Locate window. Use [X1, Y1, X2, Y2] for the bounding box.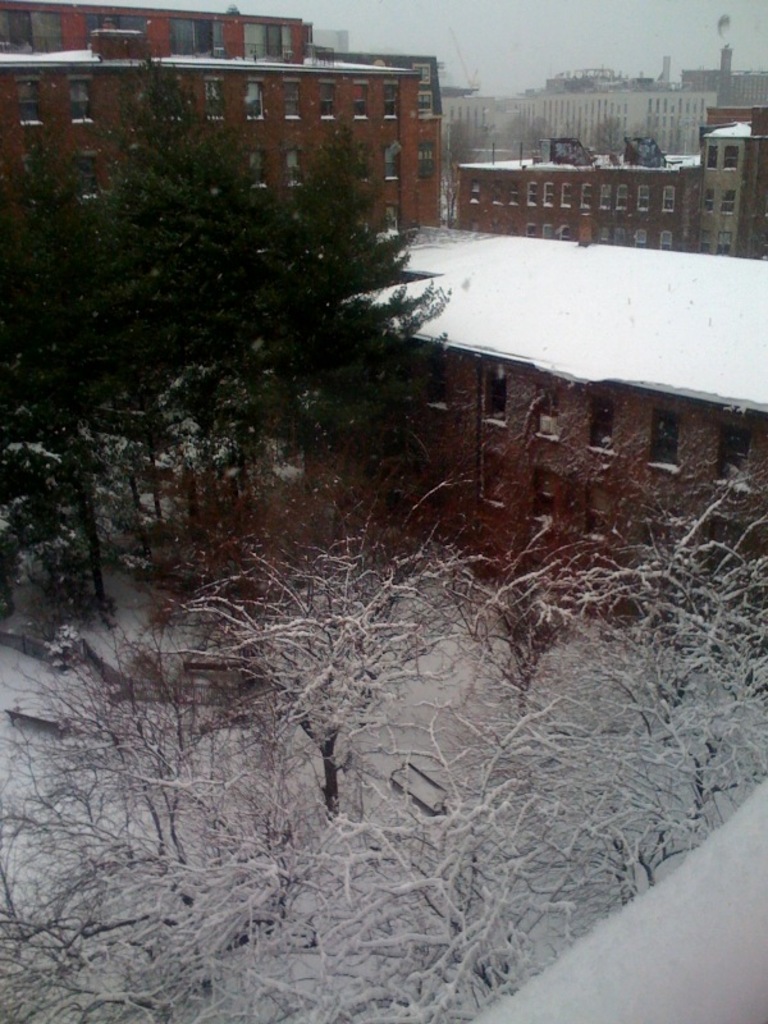
[172, 15, 228, 52].
